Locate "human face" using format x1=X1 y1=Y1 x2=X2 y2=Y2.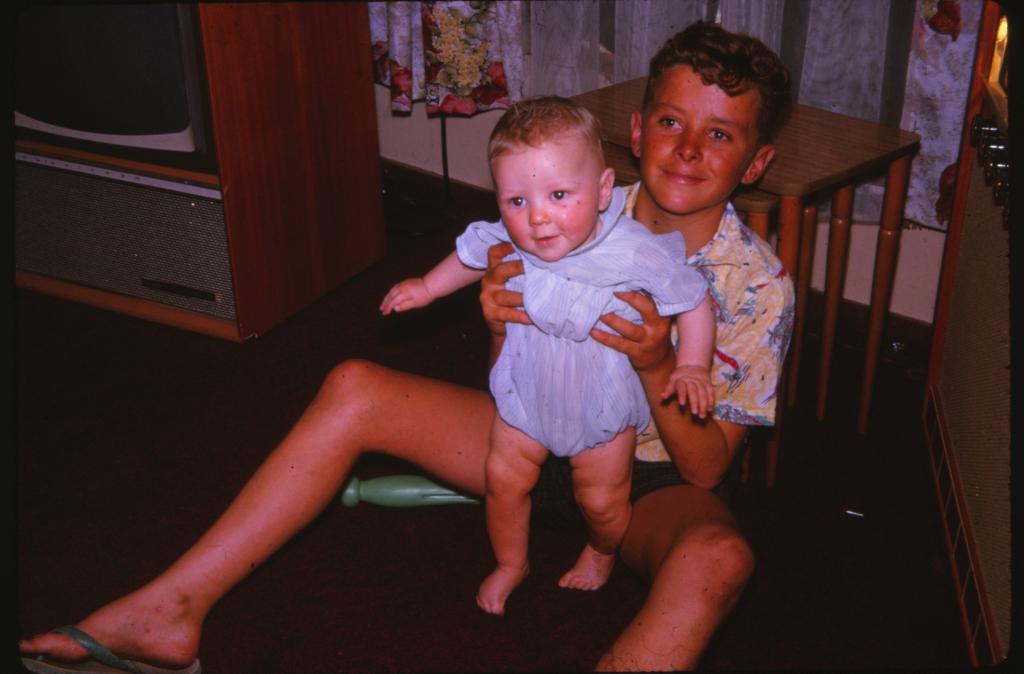
x1=490 y1=135 x2=605 y2=258.
